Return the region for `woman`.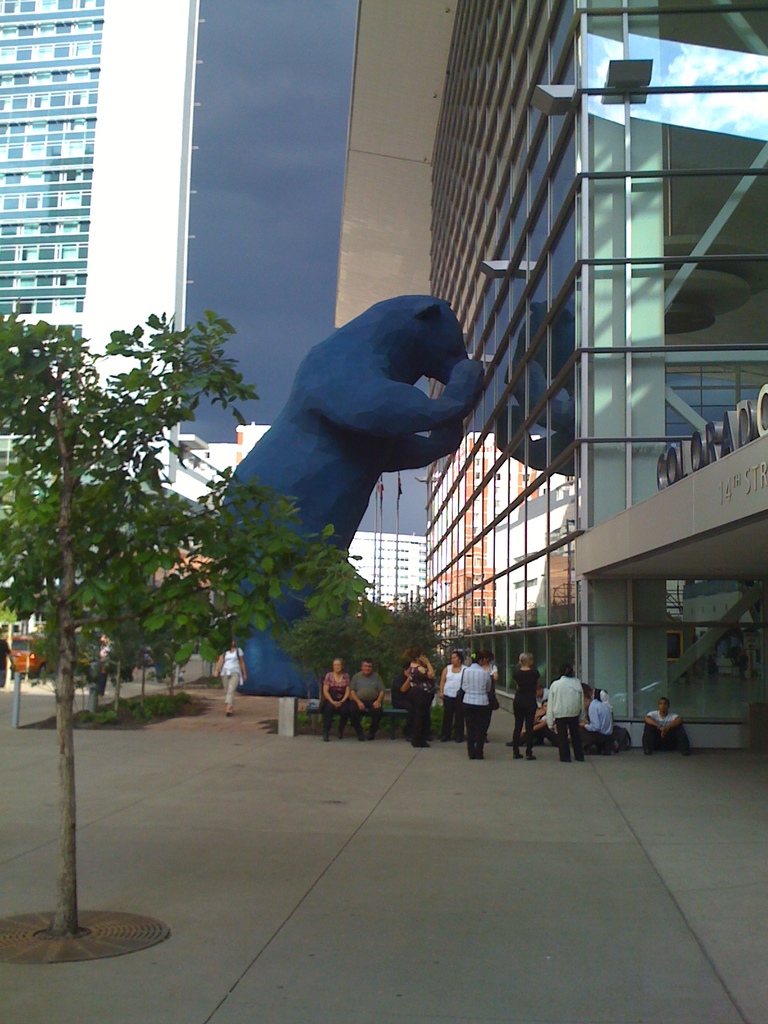
<bbox>513, 648, 542, 767</bbox>.
